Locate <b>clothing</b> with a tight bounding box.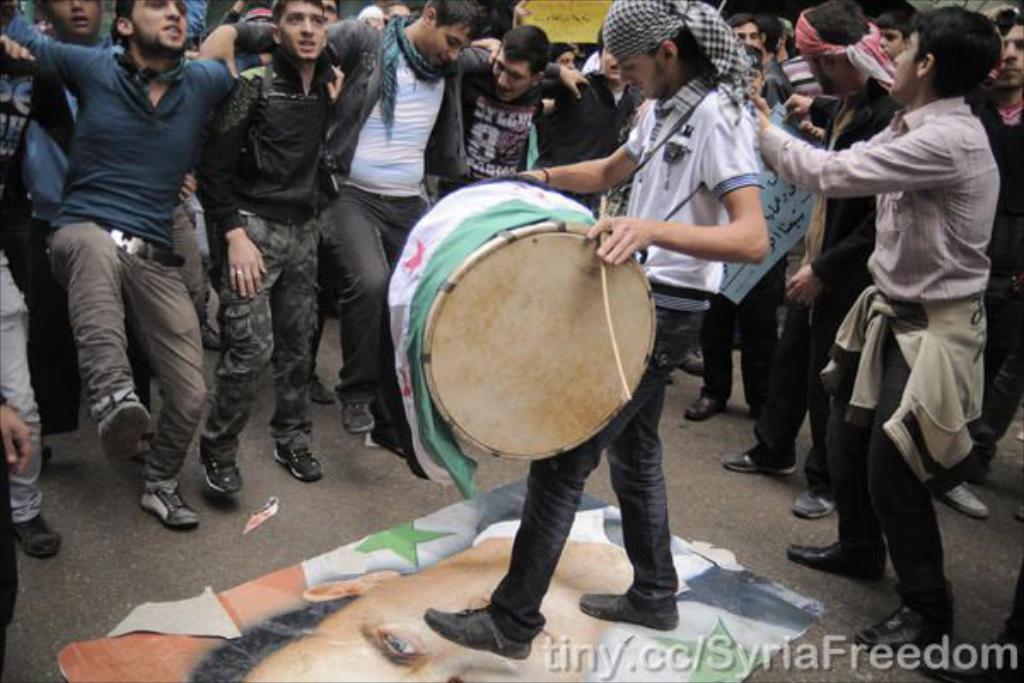
(532, 77, 633, 198).
